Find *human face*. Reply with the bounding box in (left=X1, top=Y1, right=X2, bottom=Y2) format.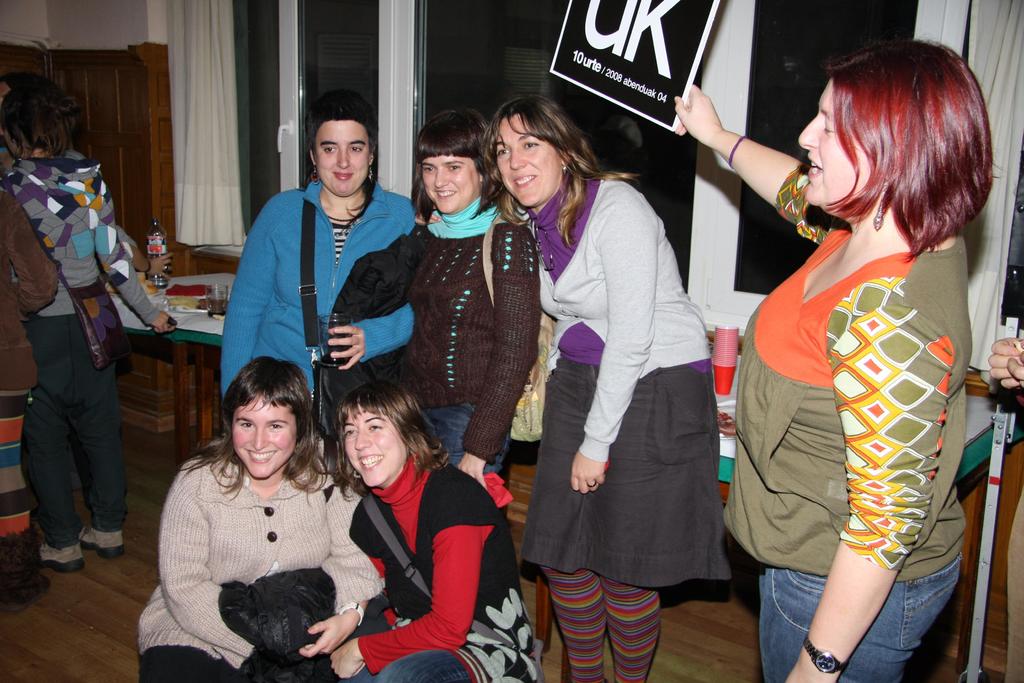
(left=234, top=395, right=297, bottom=481).
